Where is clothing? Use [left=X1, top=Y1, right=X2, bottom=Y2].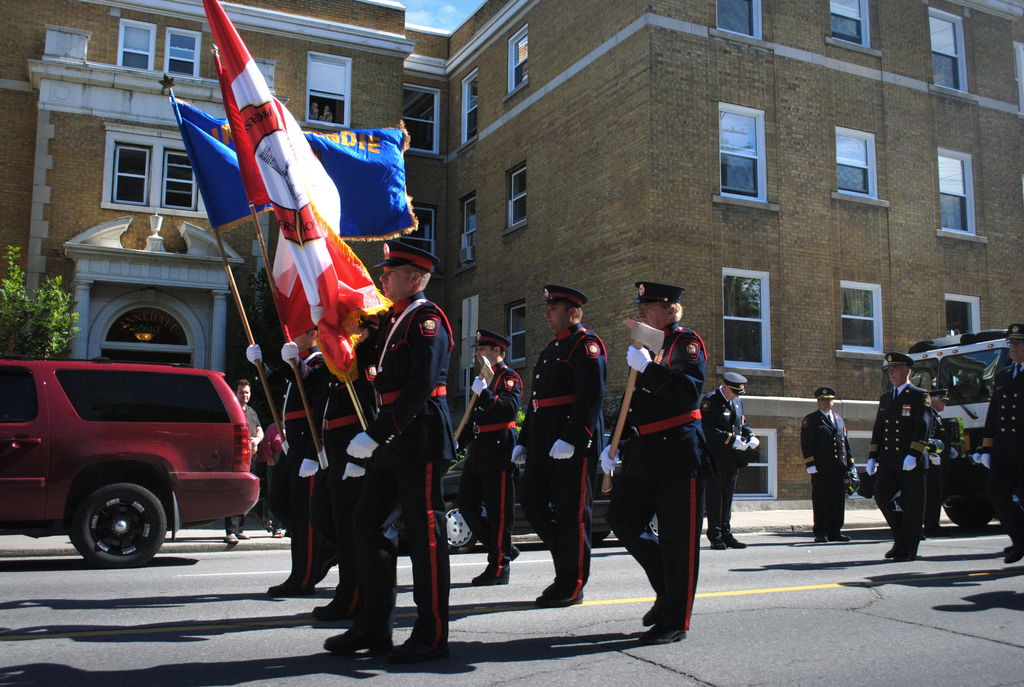
[left=796, top=406, right=860, bottom=531].
